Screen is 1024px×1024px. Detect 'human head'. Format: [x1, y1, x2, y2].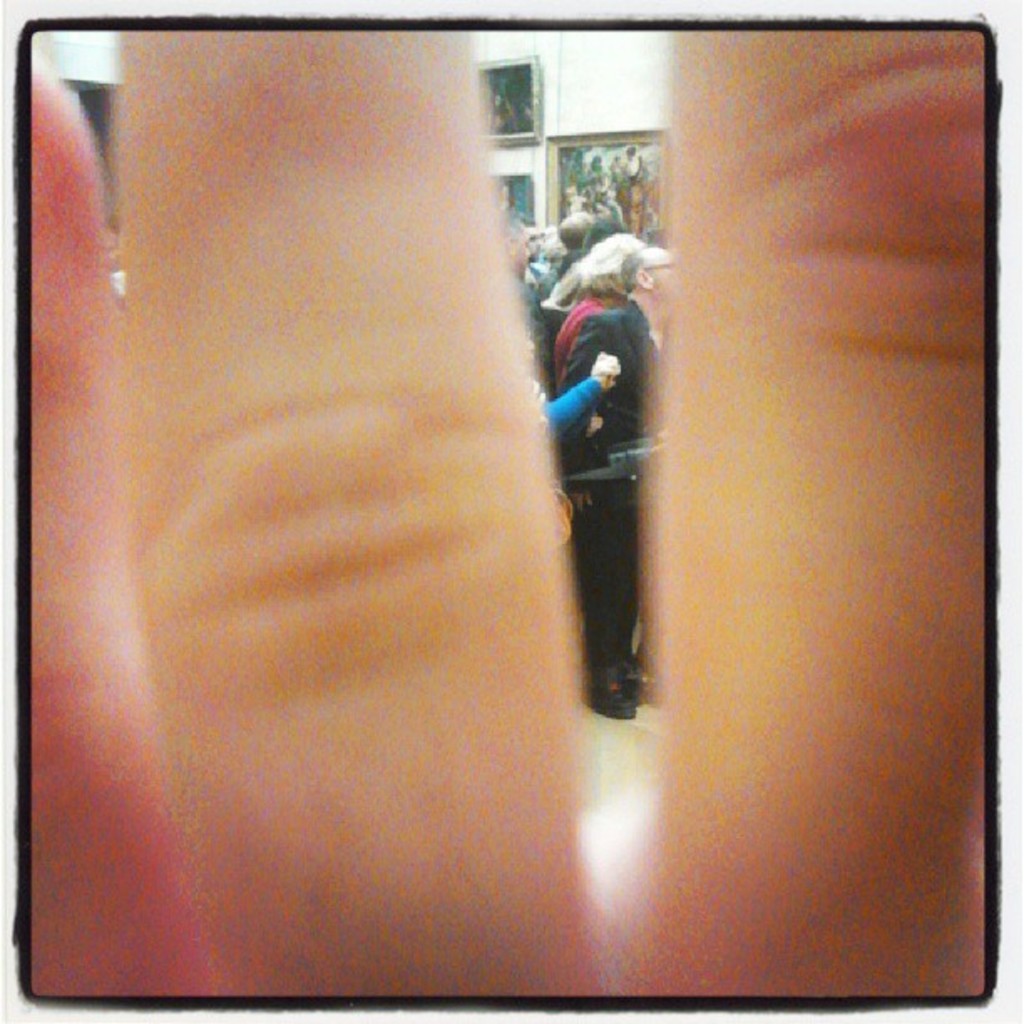
[559, 207, 591, 251].
